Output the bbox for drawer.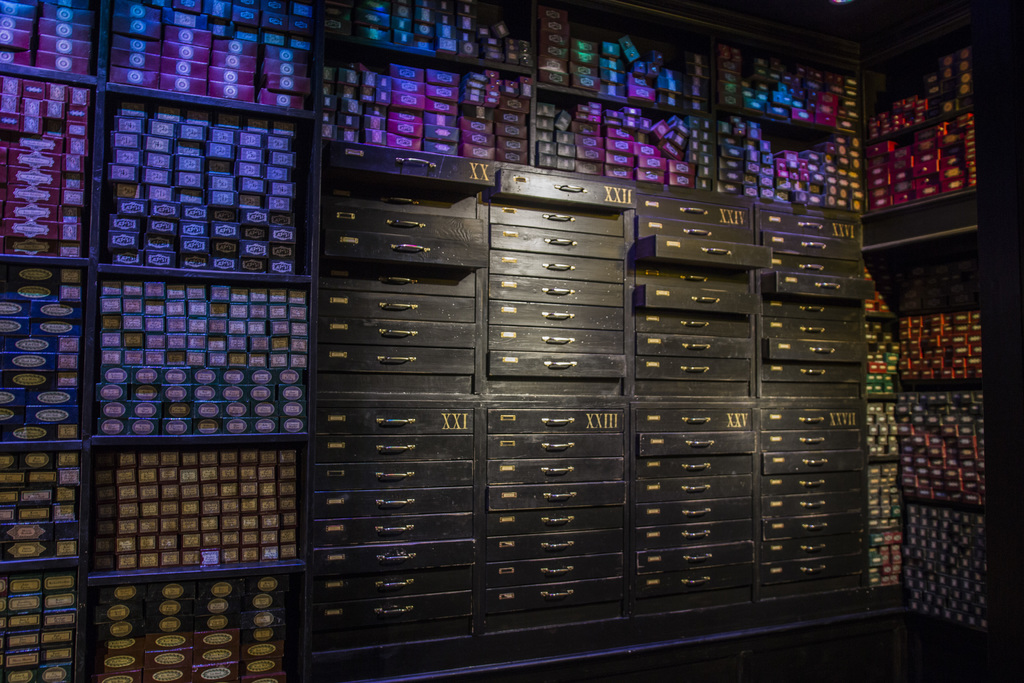
<bbox>488, 529, 623, 561</bbox>.
